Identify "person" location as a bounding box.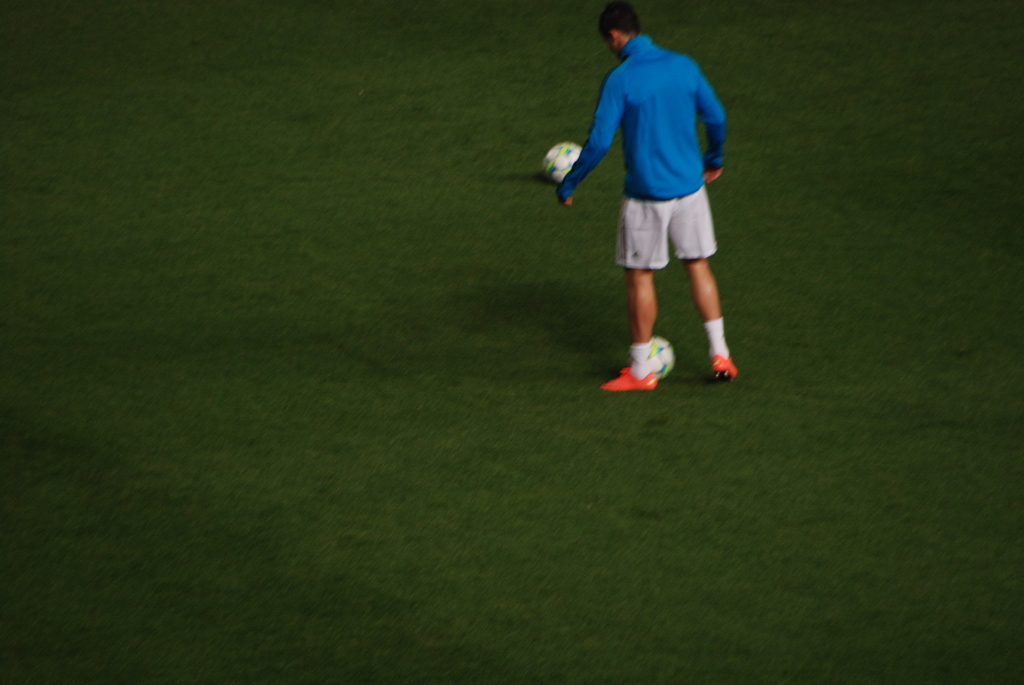
crop(556, 3, 742, 404).
